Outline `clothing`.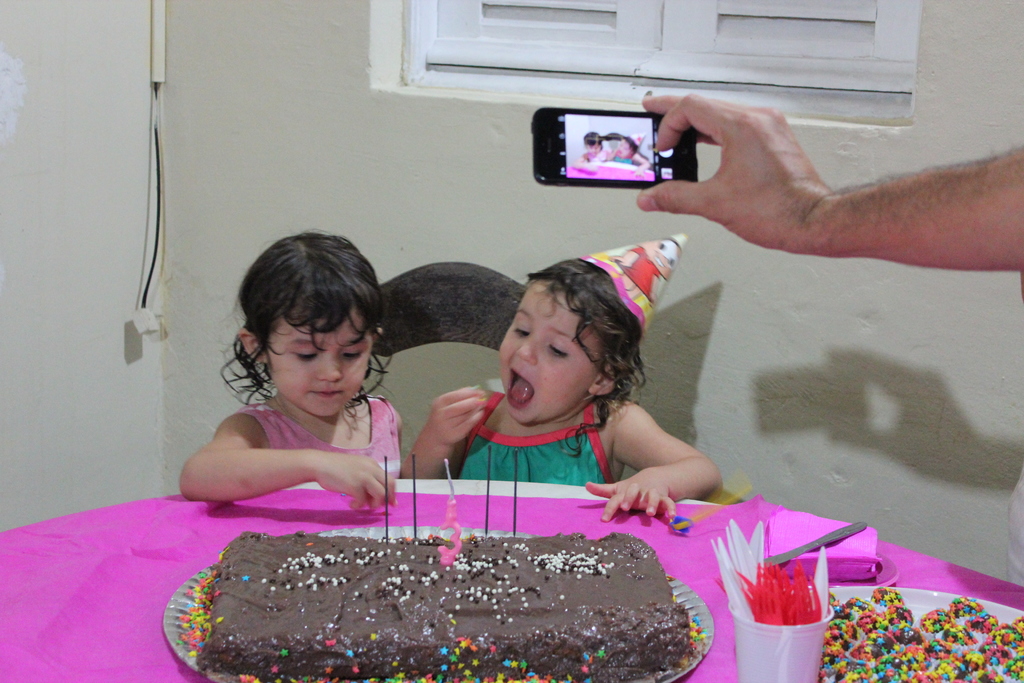
Outline: locate(451, 390, 608, 482).
